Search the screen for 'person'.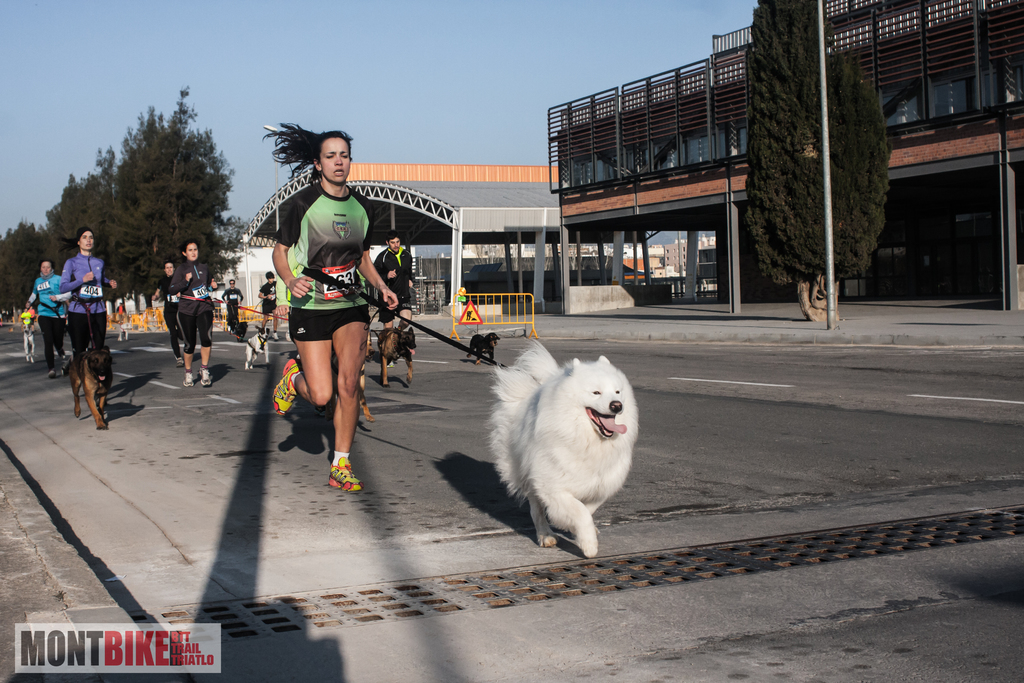
Found at pyautogui.locateOnScreen(253, 270, 278, 338).
